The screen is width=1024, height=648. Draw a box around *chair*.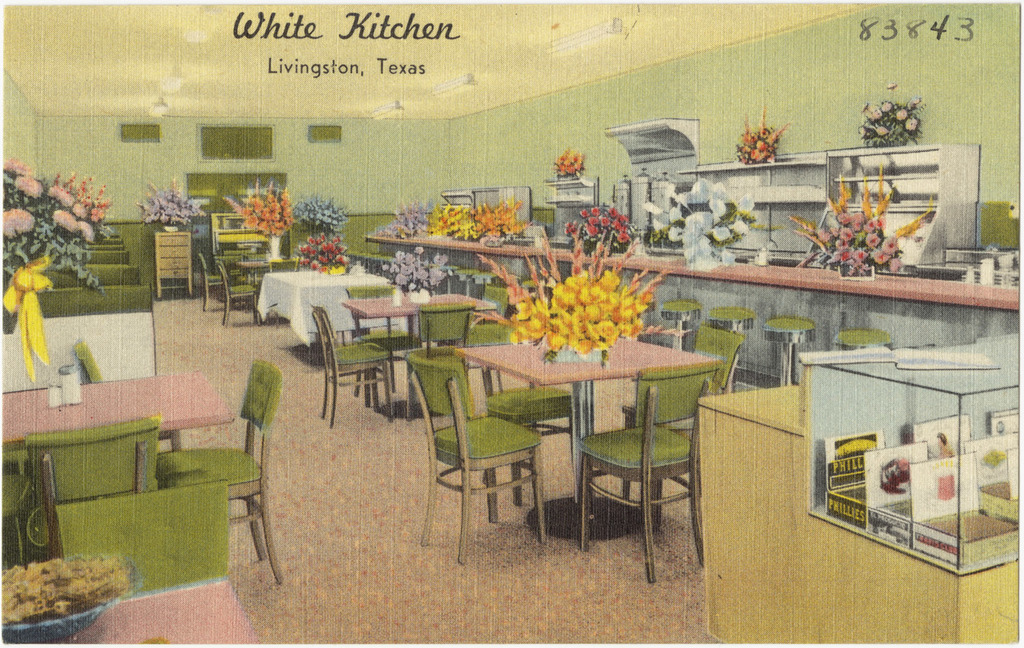
box=[465, 315, 571, 505].
